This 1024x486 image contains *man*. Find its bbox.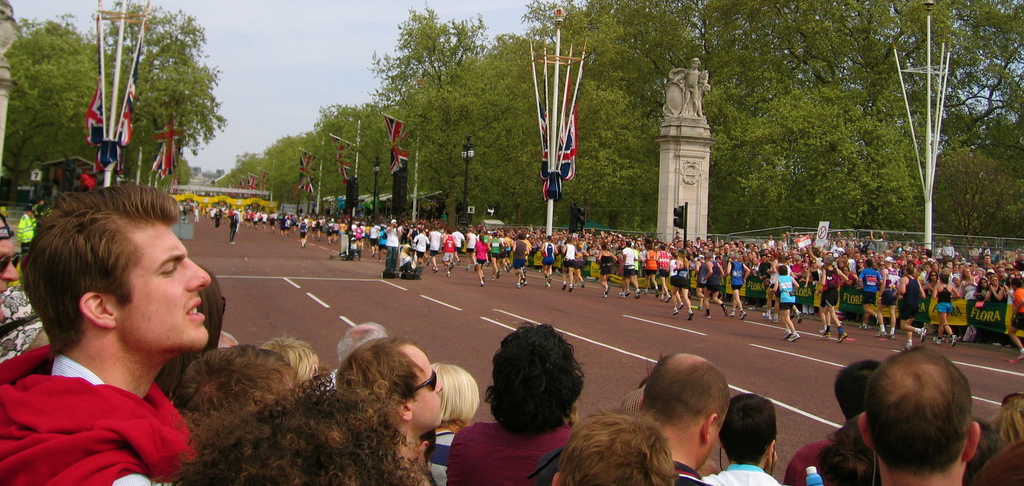
left=857, top=343, right=978, bottom=485.
